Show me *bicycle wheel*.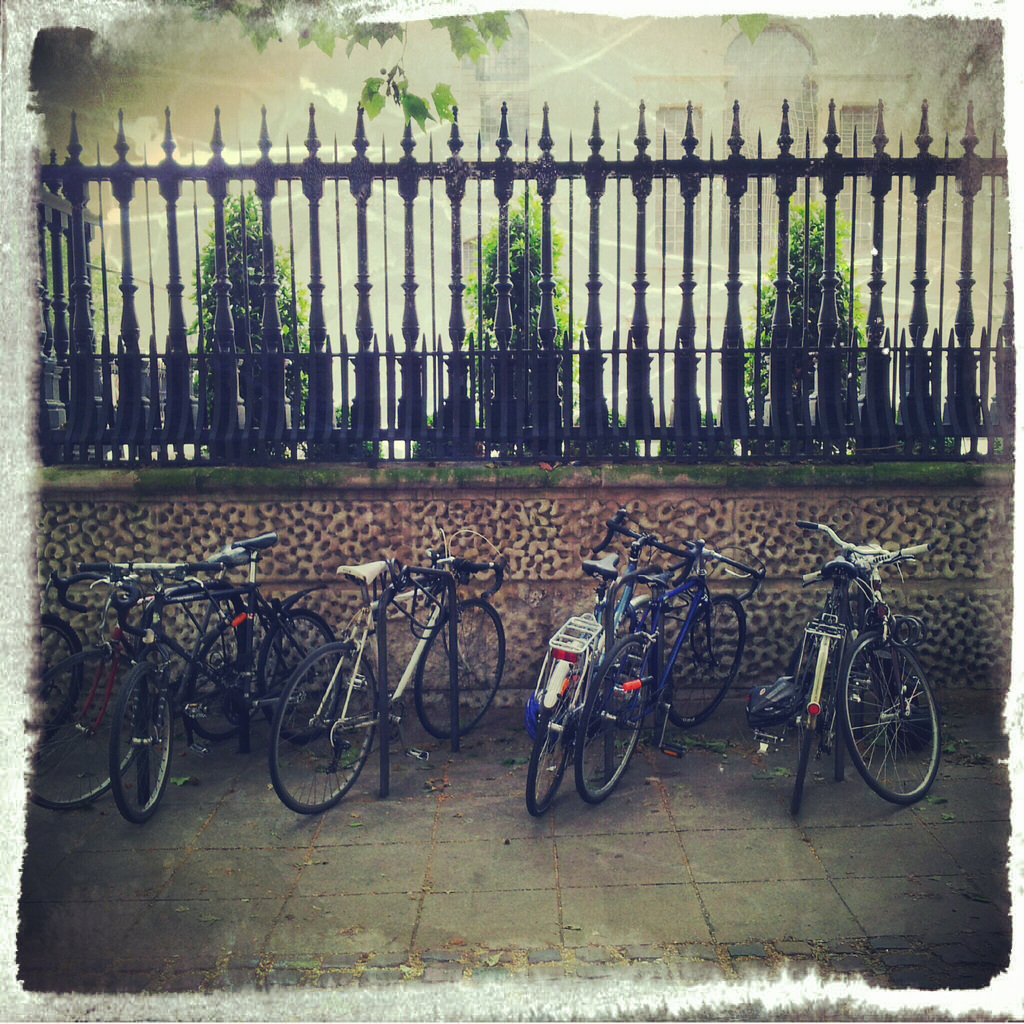
*bicycle wheel* is here: 104,657,182,823.
